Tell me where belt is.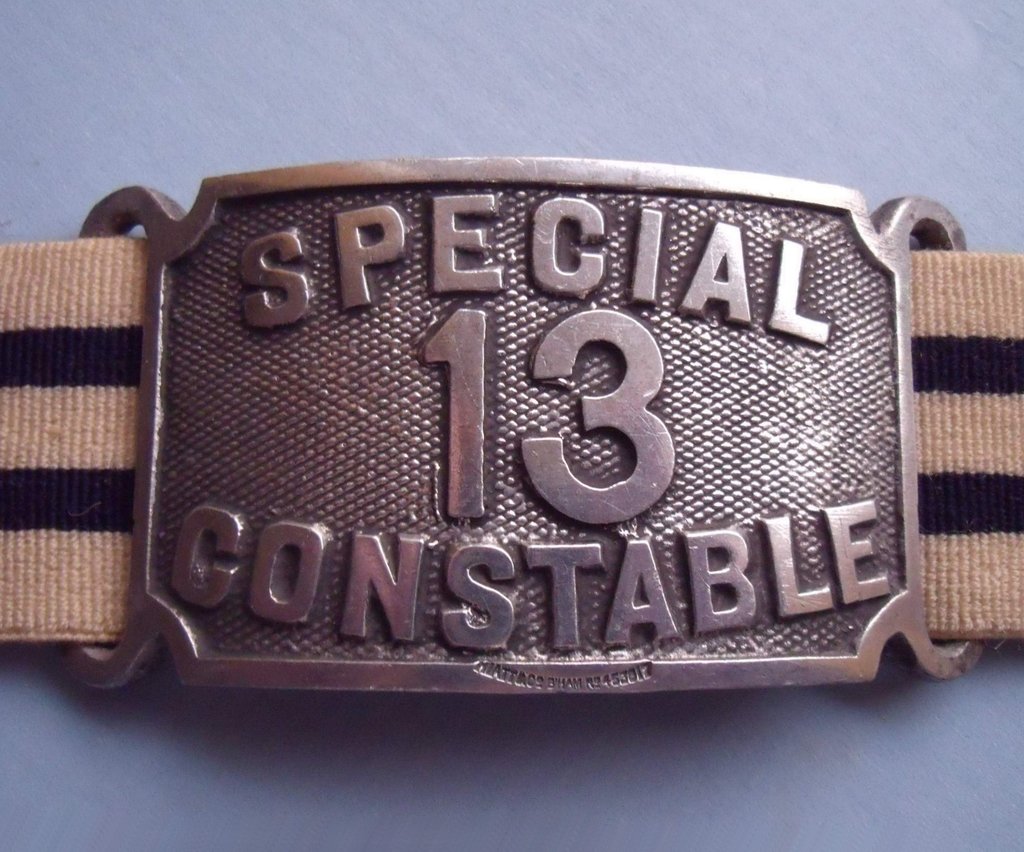
belt is at {"x1": 0, "y1": 172, "x2": 1023, "y2": 712}.
